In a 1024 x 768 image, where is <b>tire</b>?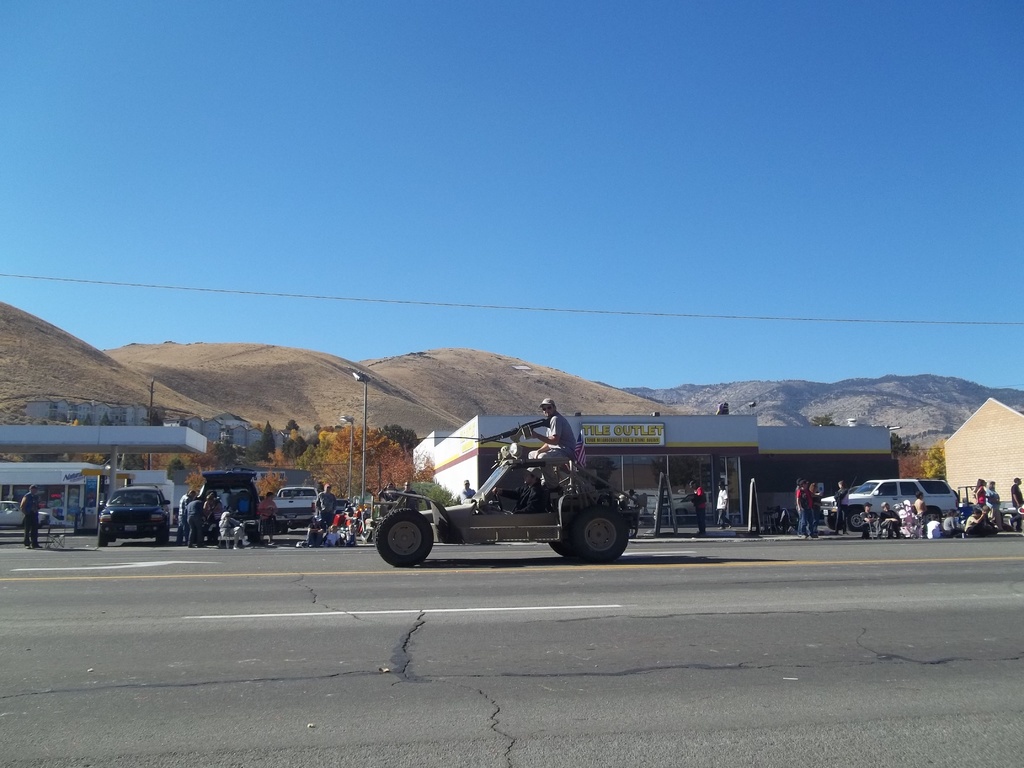
{"x1": 845, "y1": 508, "x2": 872, "y2": 531}.
